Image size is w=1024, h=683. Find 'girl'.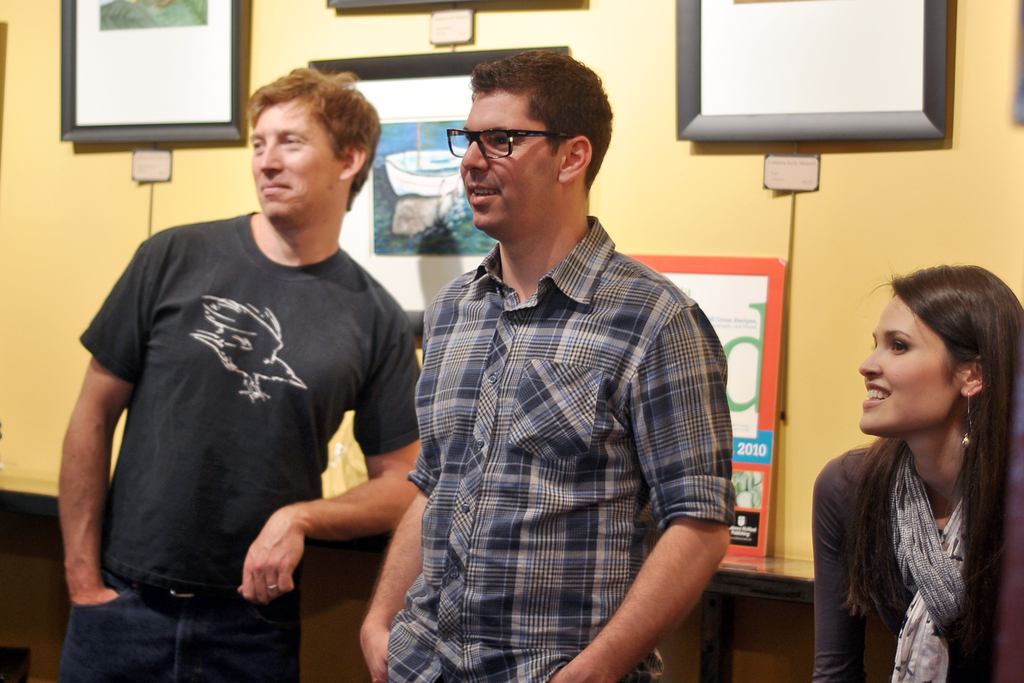
BBox(810, 261, 1023, 682).
